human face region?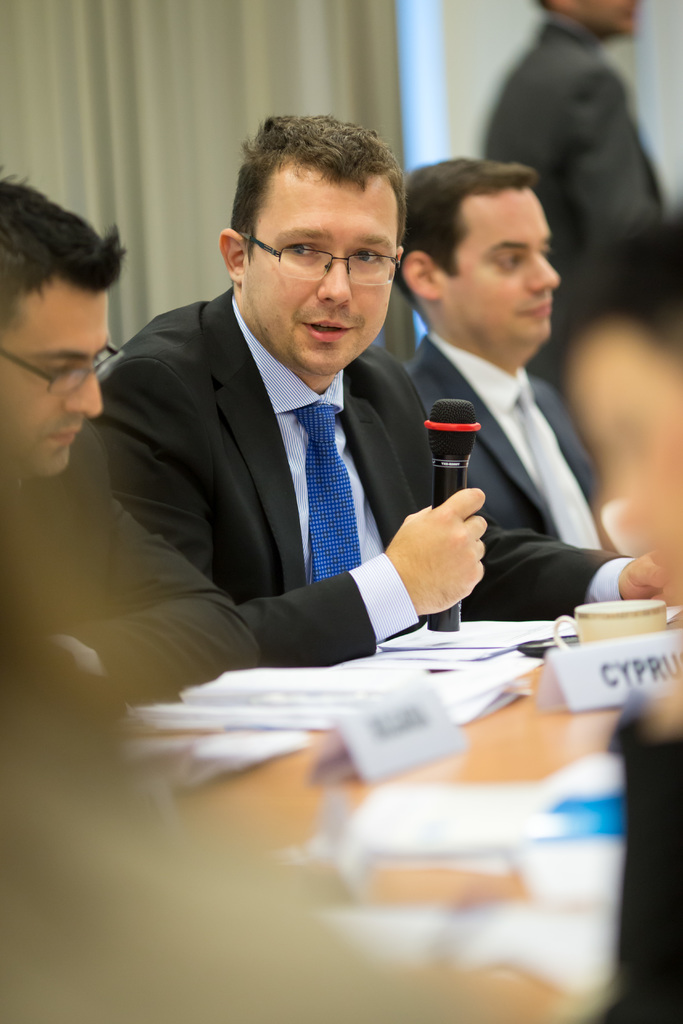
0, 286, 107, 477
